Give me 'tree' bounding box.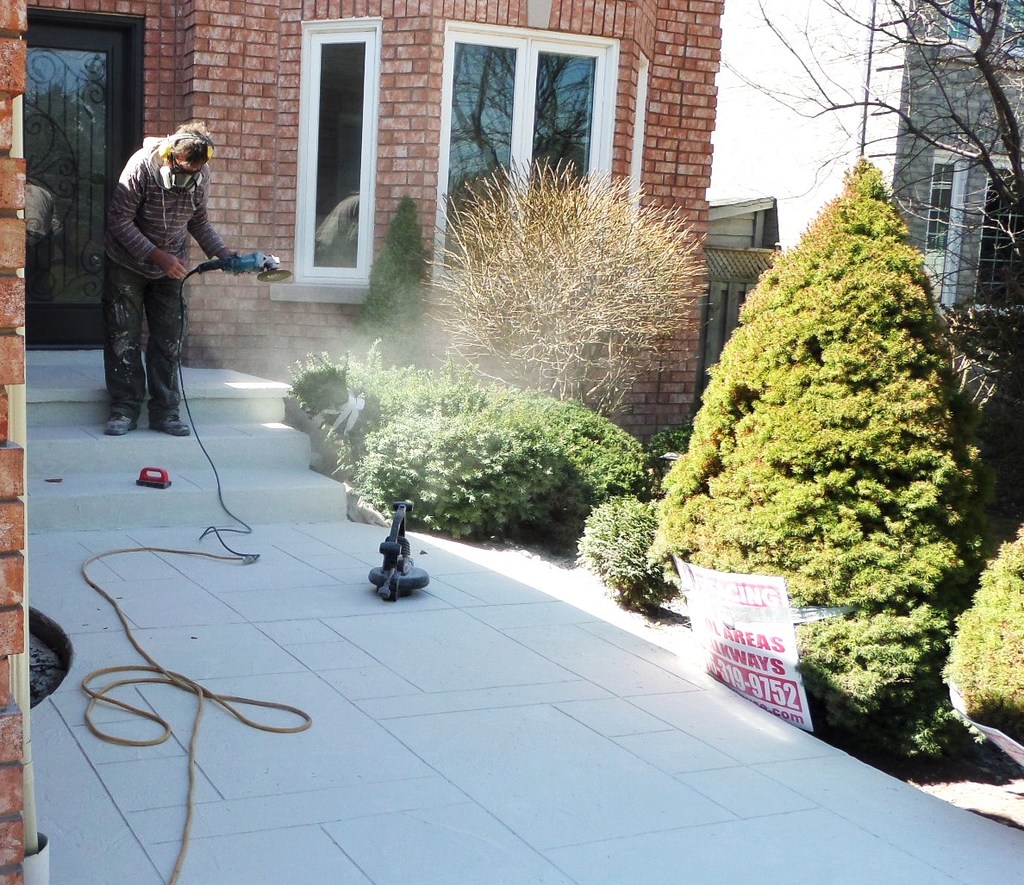
640, 149, 987, 779.
